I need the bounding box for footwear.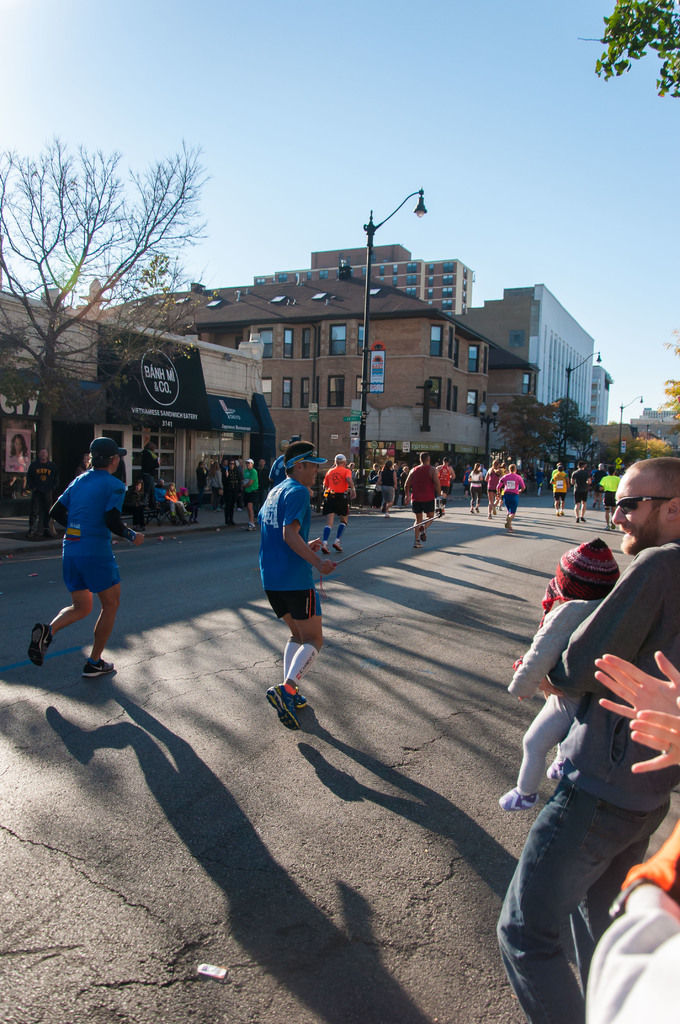
Here it is: bbox(574, 515, 579, 524).
